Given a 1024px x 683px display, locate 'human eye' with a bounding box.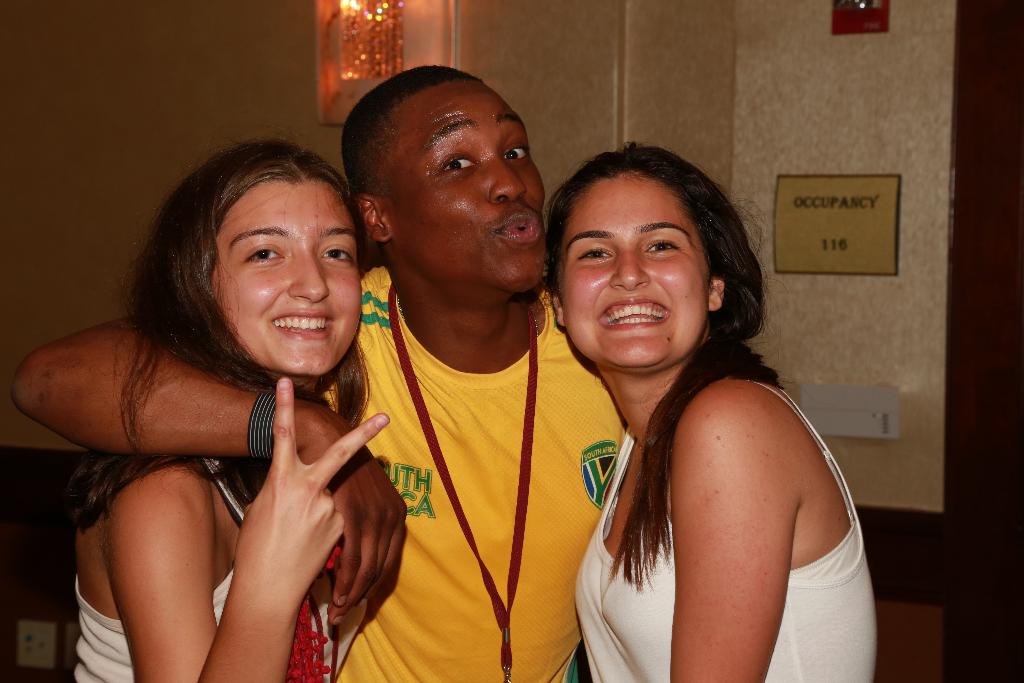
Located: 570/243/617/267.
